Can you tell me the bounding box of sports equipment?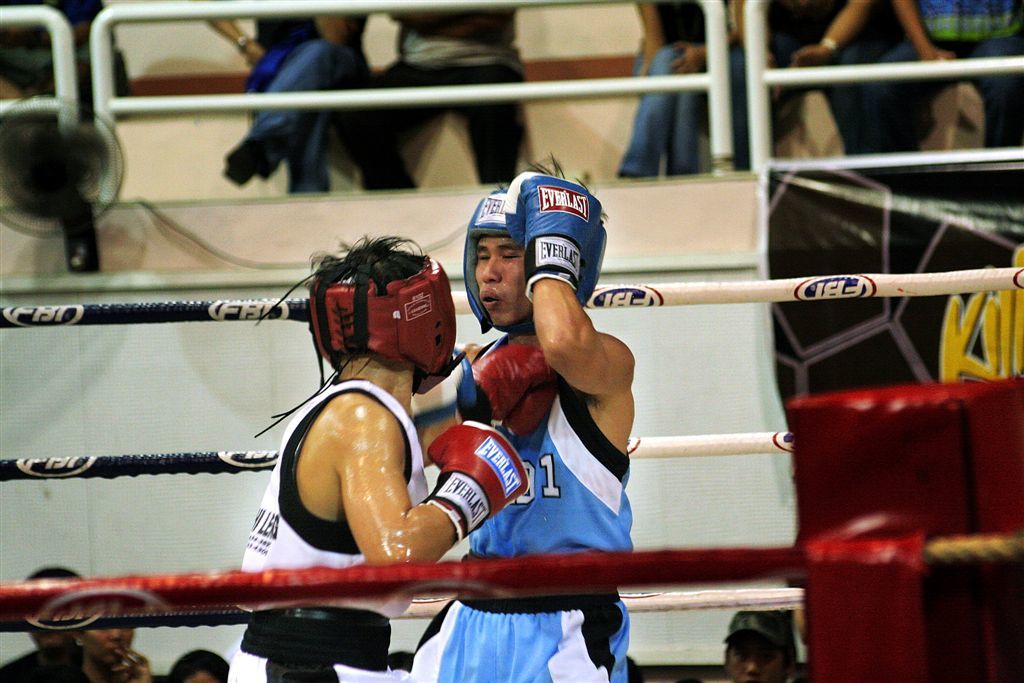
<region>465, 332, 558, 437</region>.
